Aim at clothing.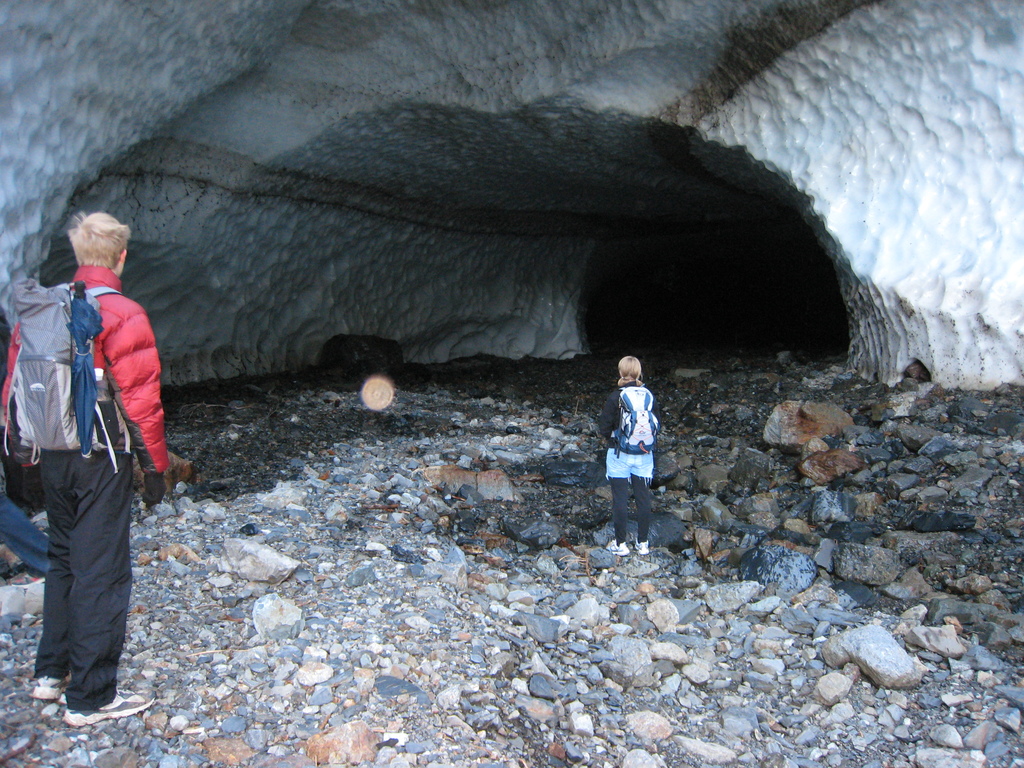
Aimed at BBox(599, 386, 661, 540).
